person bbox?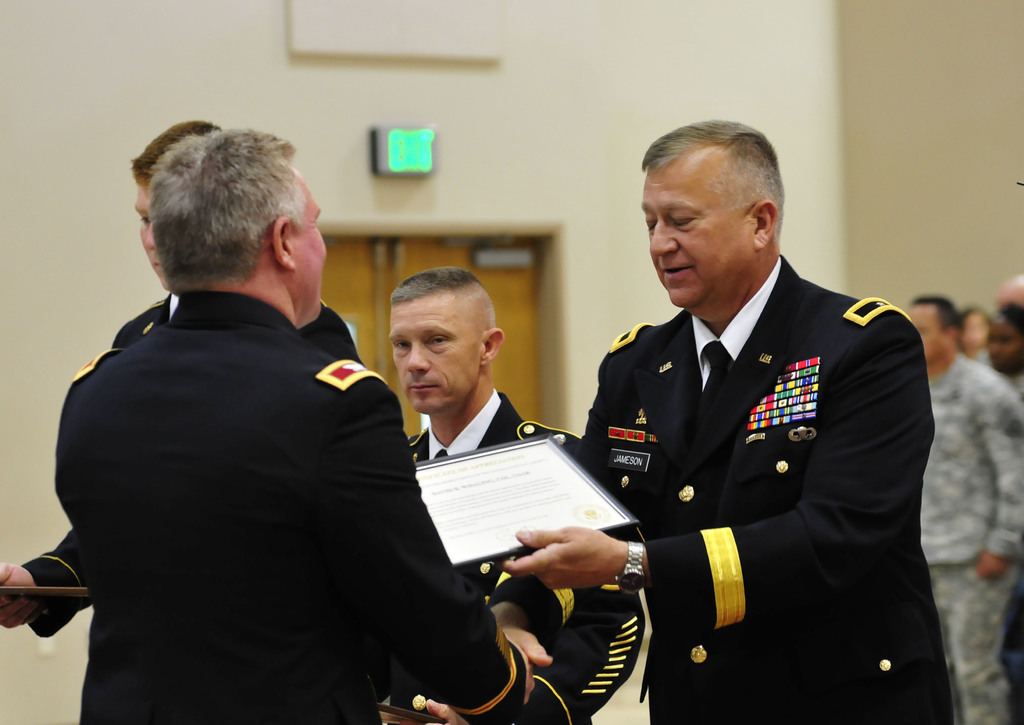
{"left": 956, "top": 305, "right": 996, "bottom": 371}
